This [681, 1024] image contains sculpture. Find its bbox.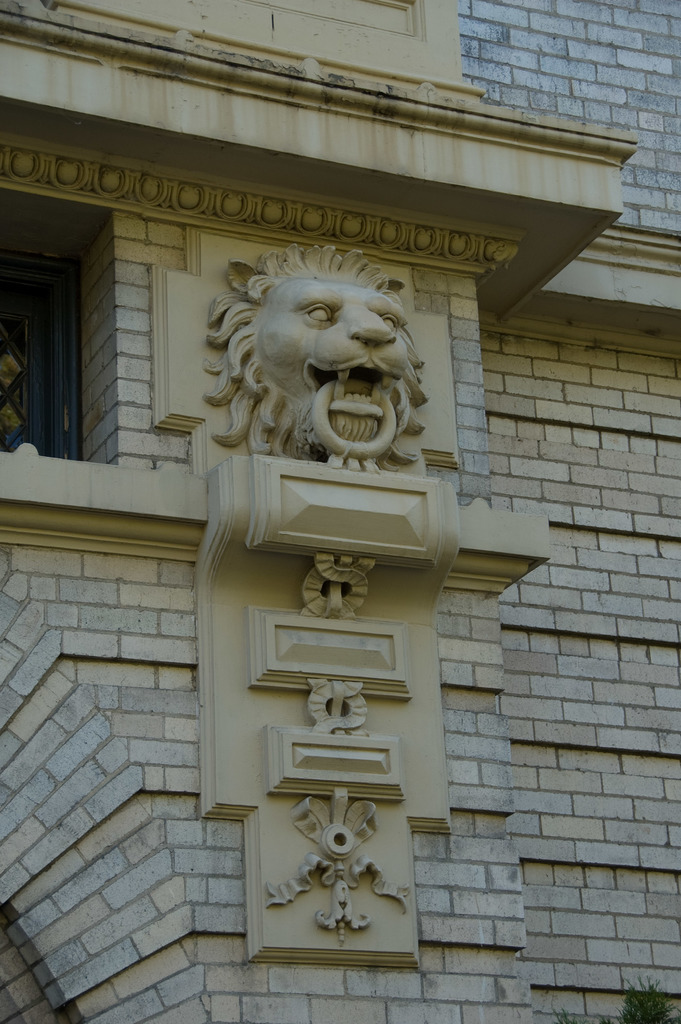
region(197, 249, 440, 495).
